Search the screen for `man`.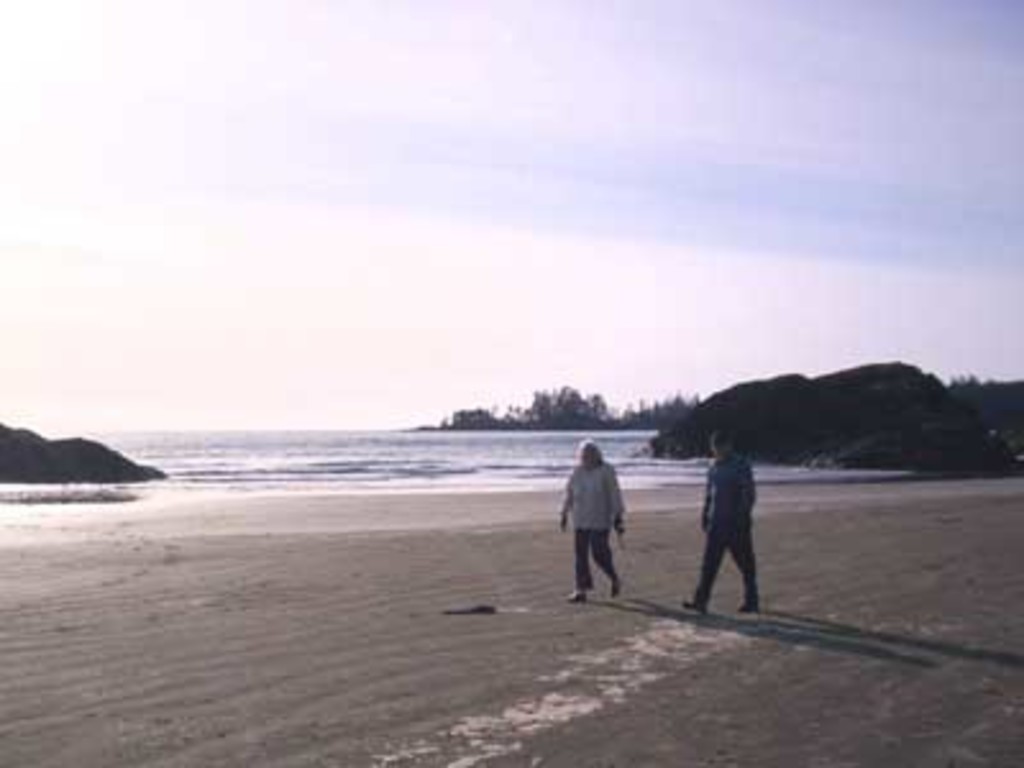
Found at pyautogui.locateOnScreen(686, 438, 776, 627).
